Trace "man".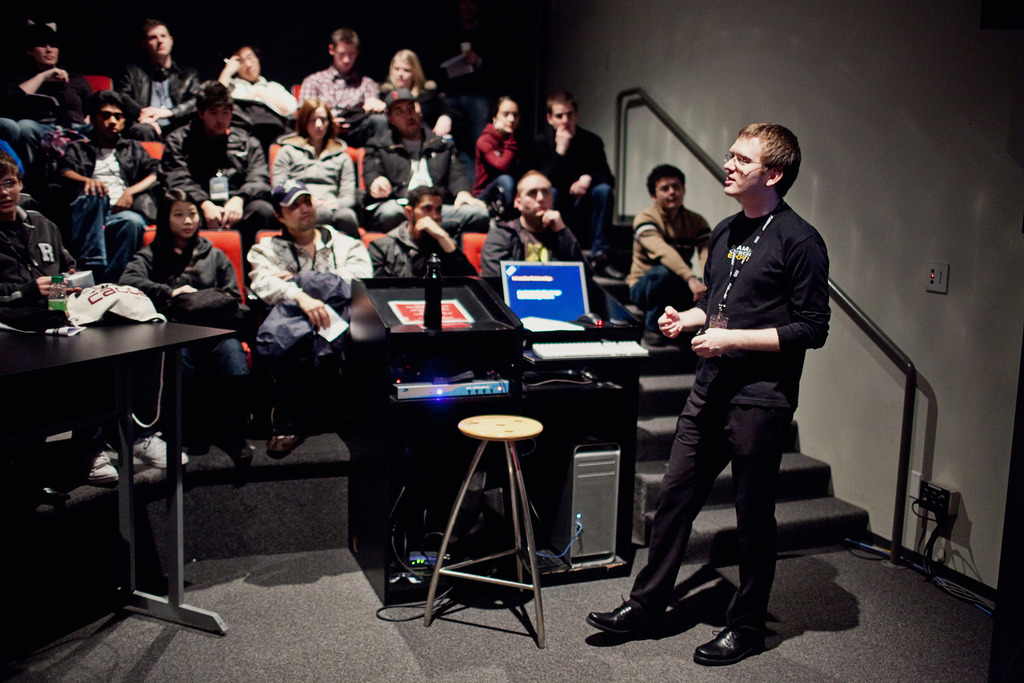
Traced to {"x1": 529, "y1": 91, "x2": 618, "y2": 271}.
